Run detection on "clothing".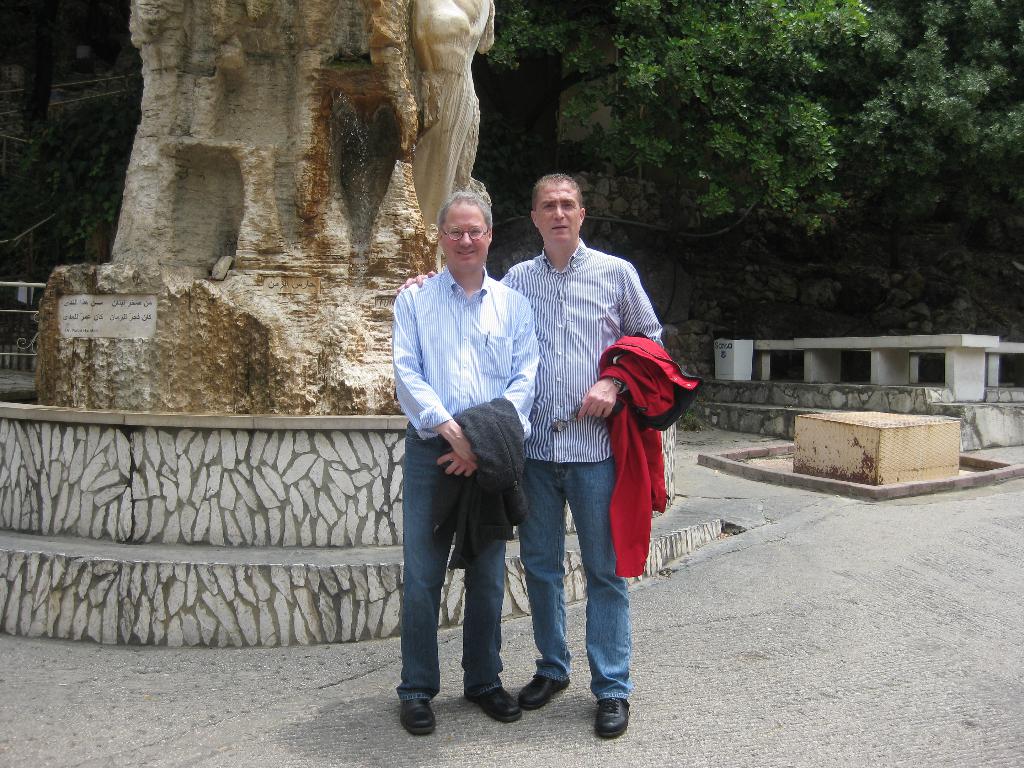
Result: bbox(429, 396, 518, 569).
